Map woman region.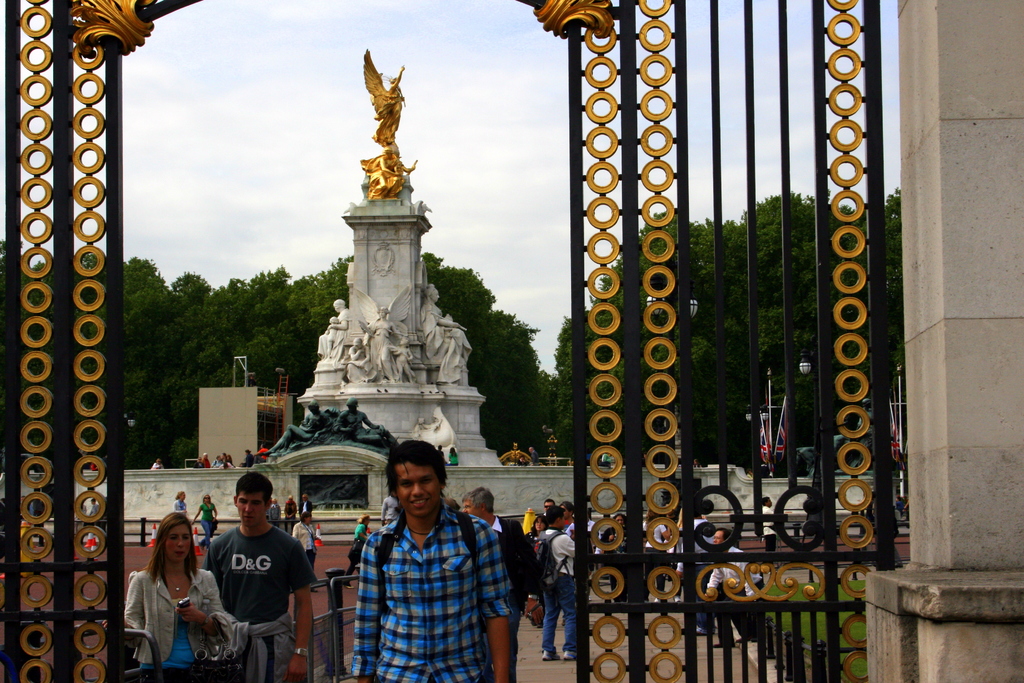
Mapped to Rect(348, 512, 368, 590).
